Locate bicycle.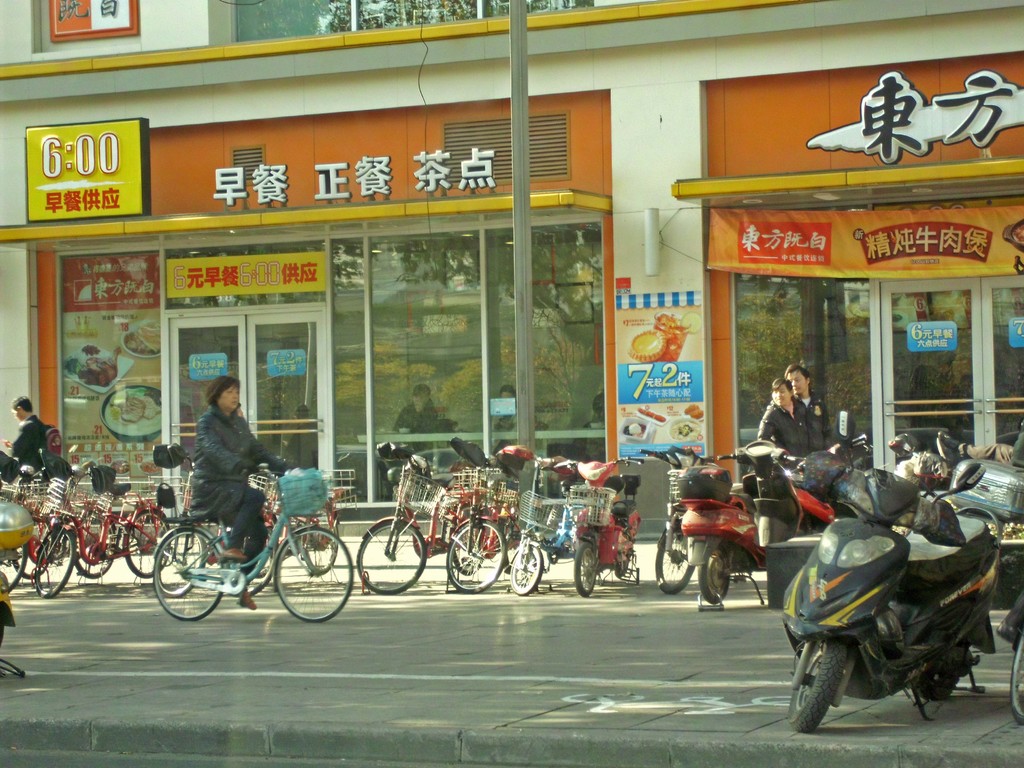
Bounding box: 354, 452, 483, 596.
